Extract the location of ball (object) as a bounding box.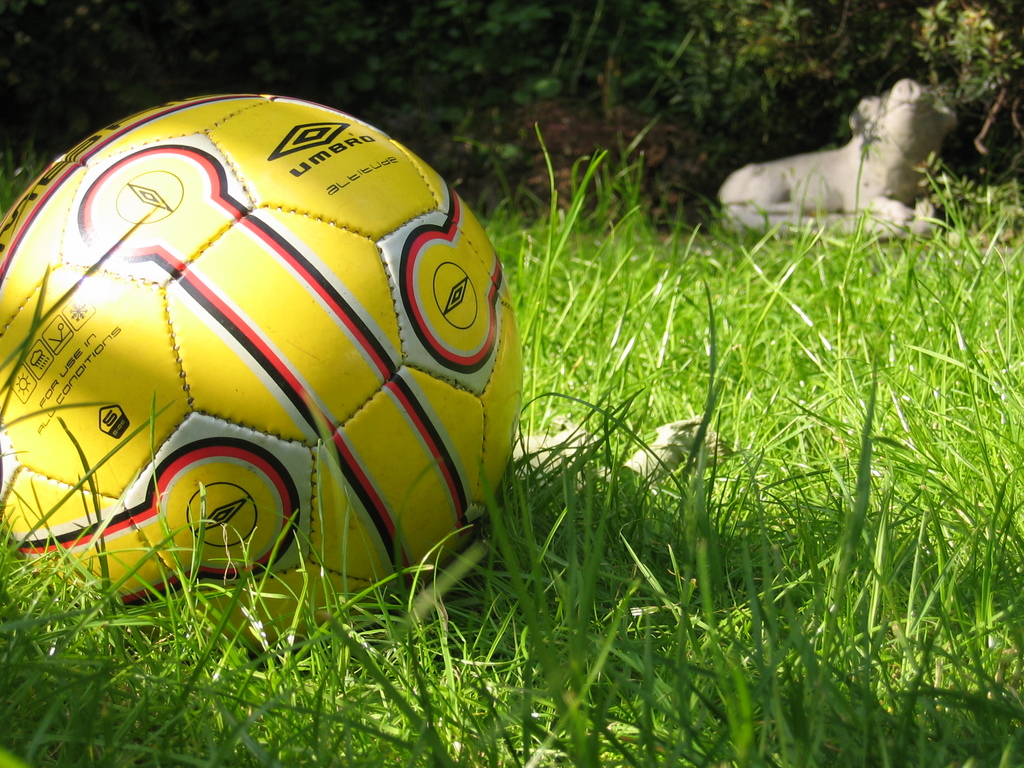
<box>0,94,520,658</box>.
